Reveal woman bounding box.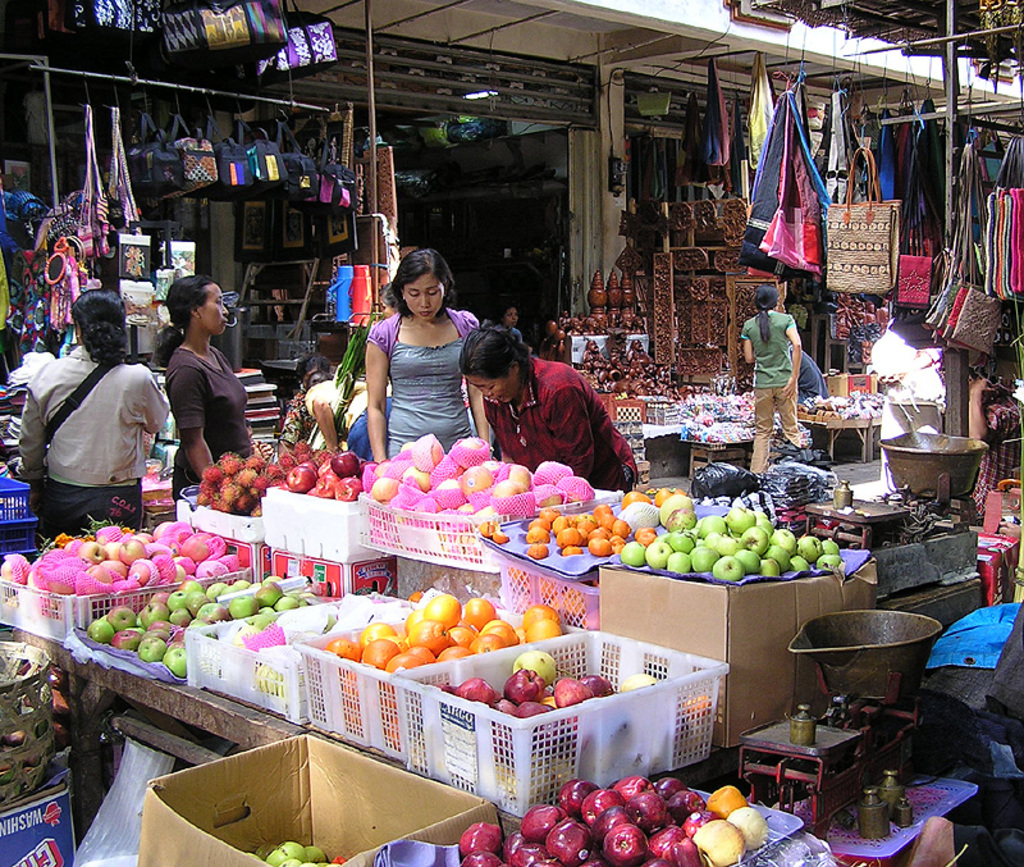
Revealed: 460, 323, 637, 489.
